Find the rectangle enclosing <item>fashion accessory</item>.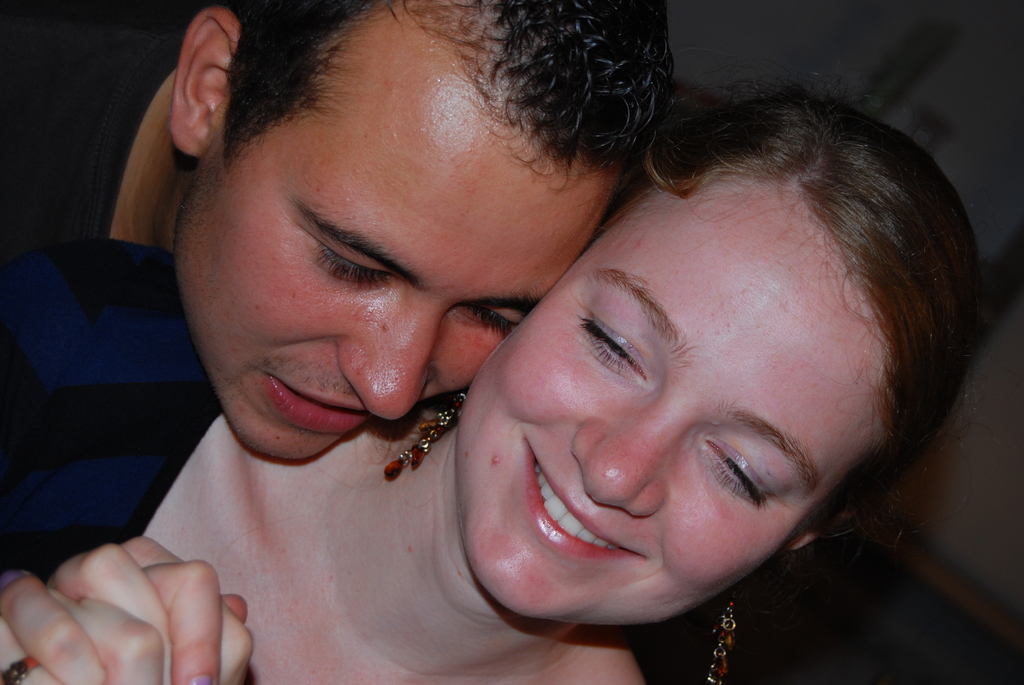
387:375:463:485.
